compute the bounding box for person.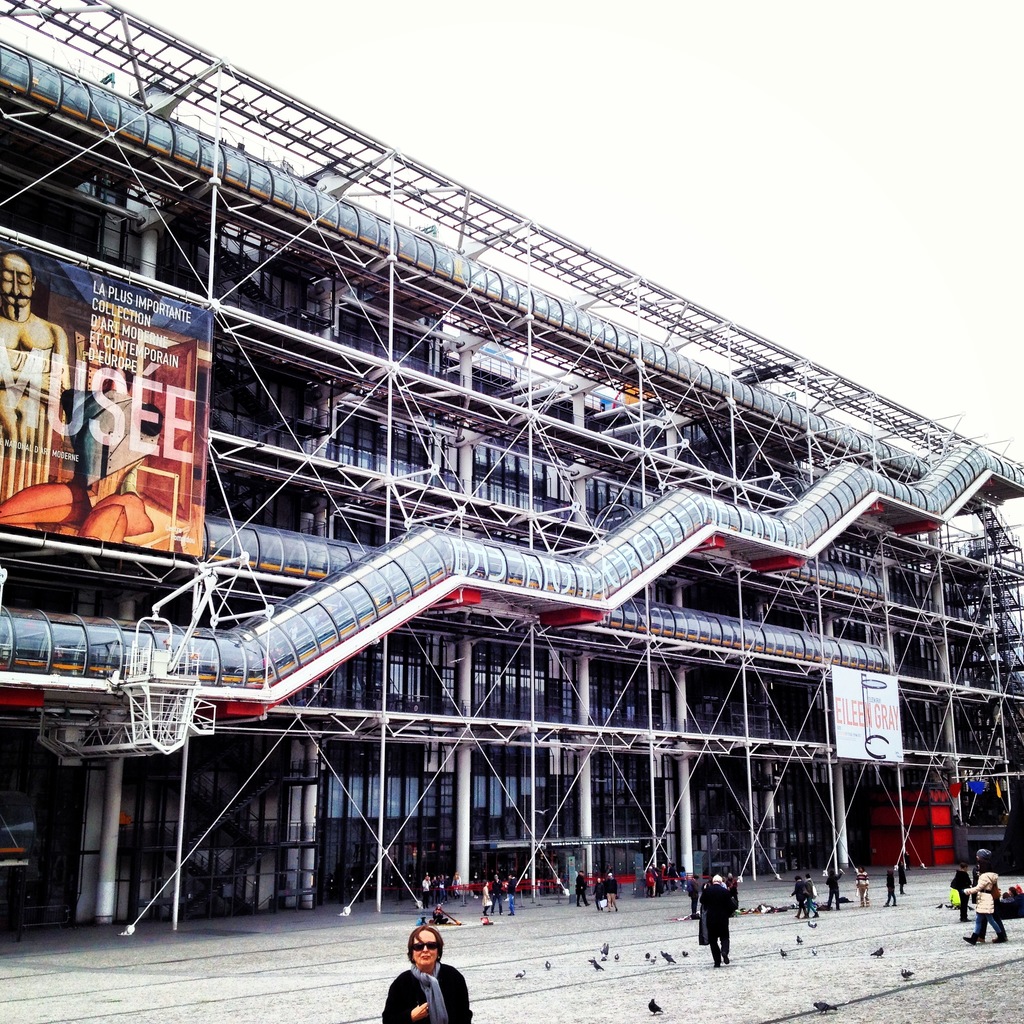
481:879:495:934.
